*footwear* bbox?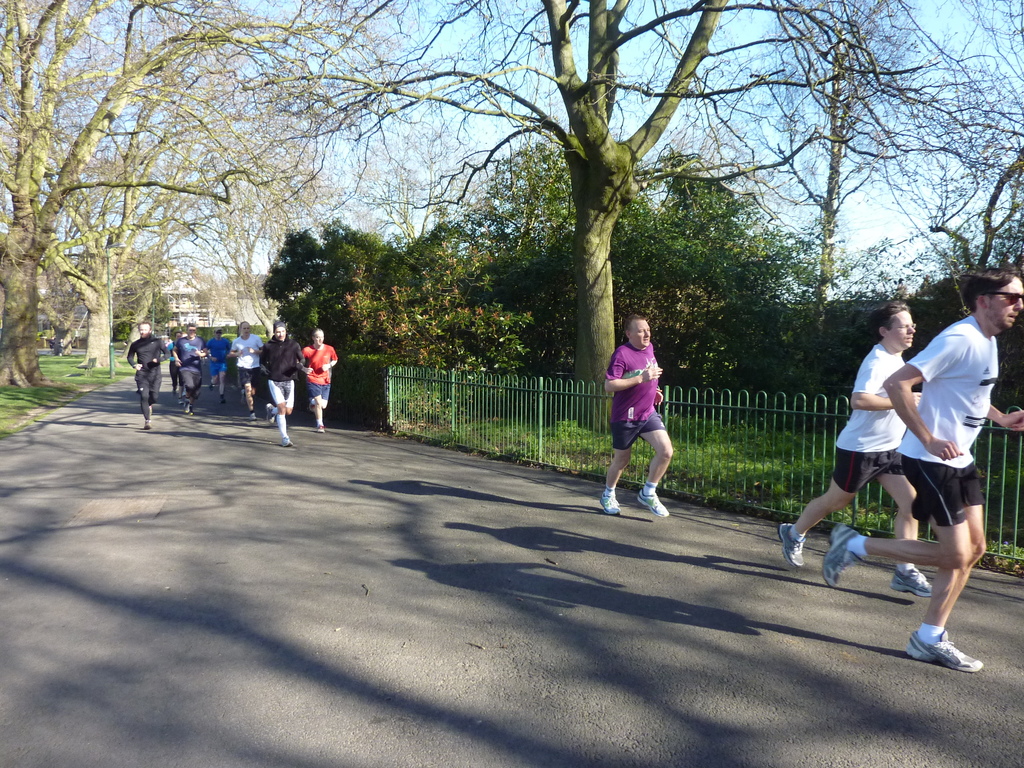
bbox=(817, 522, 863, 594)
